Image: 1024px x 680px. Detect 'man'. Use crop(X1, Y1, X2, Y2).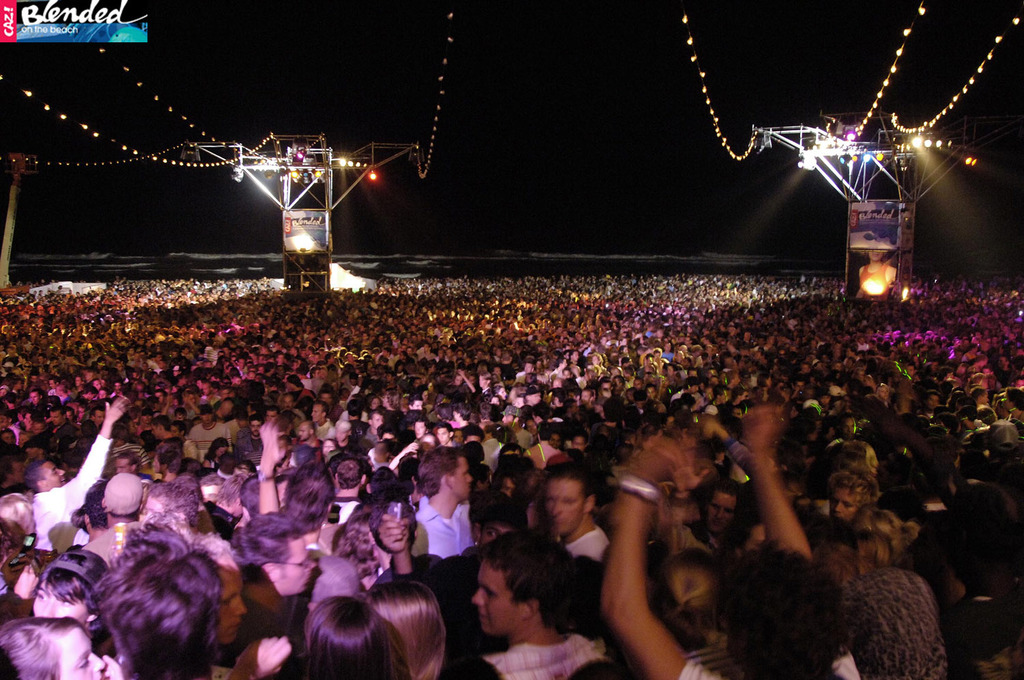
crop(152, 415, 177, 438).
